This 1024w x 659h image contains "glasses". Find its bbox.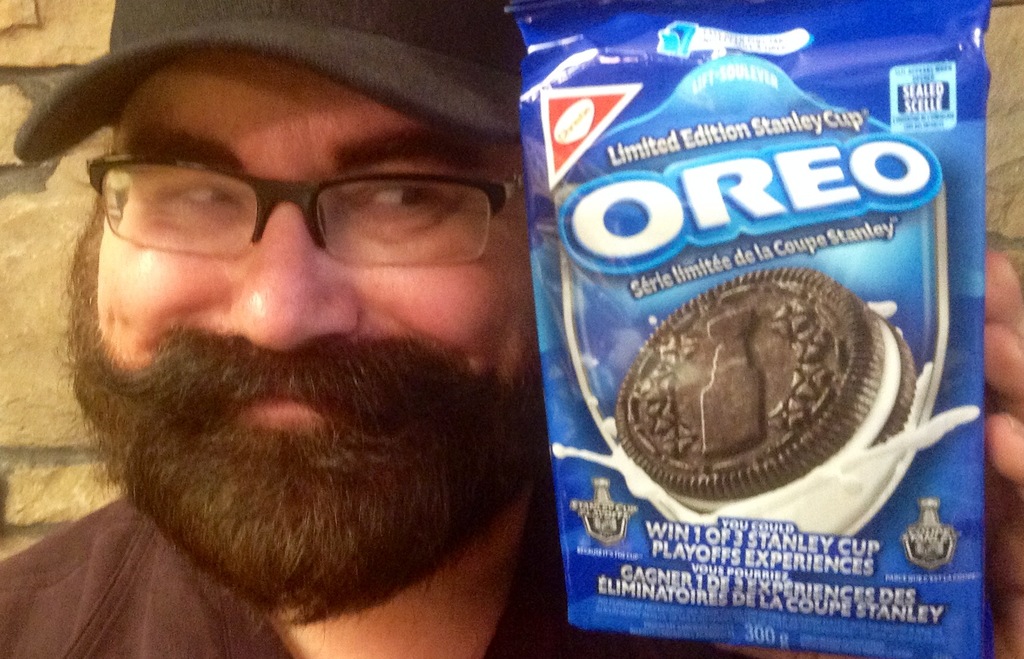
61/149/463/297.
